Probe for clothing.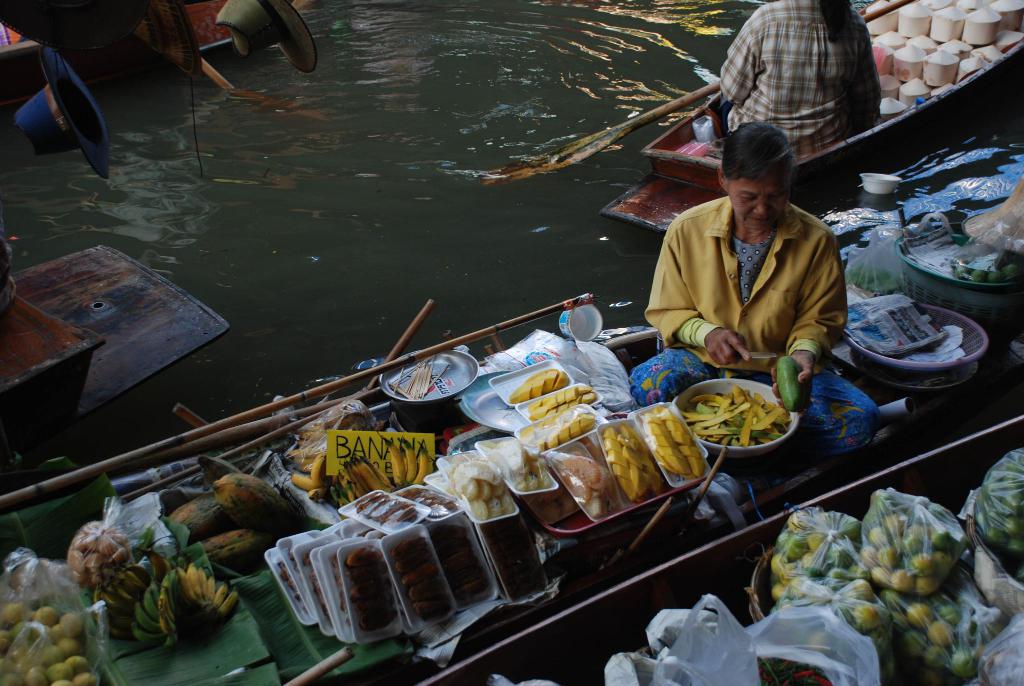
Probe result: (646,190,852,357).
